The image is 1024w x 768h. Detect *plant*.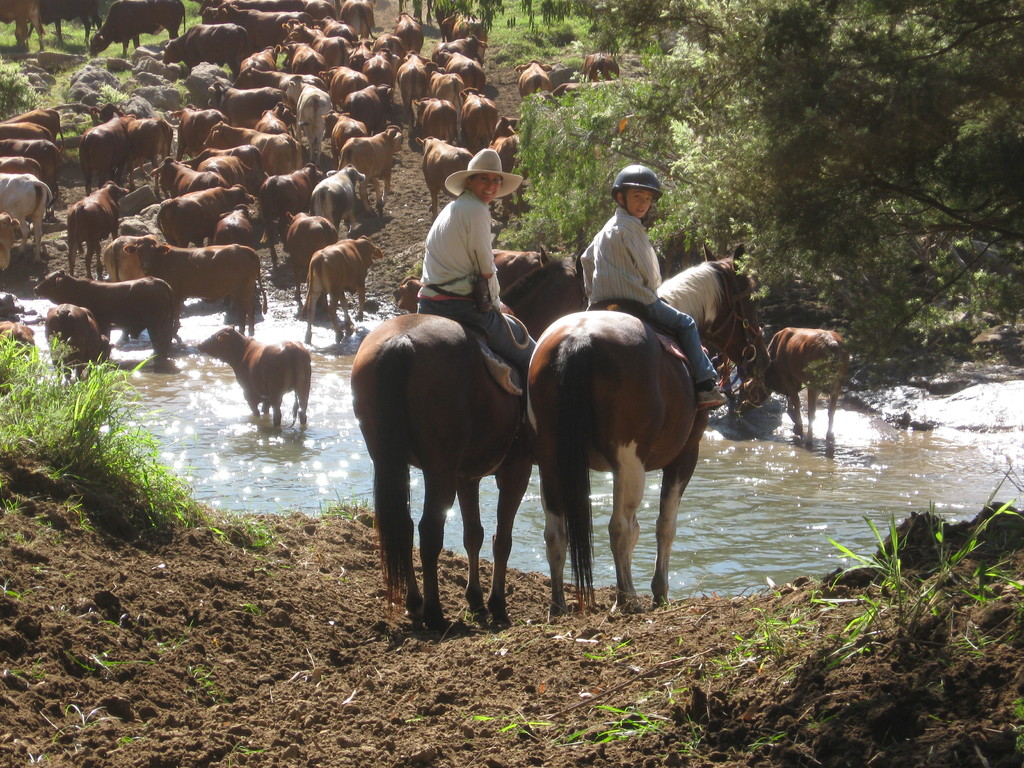
Detection: x1=0, y1=588, x2=25, y2=600.
